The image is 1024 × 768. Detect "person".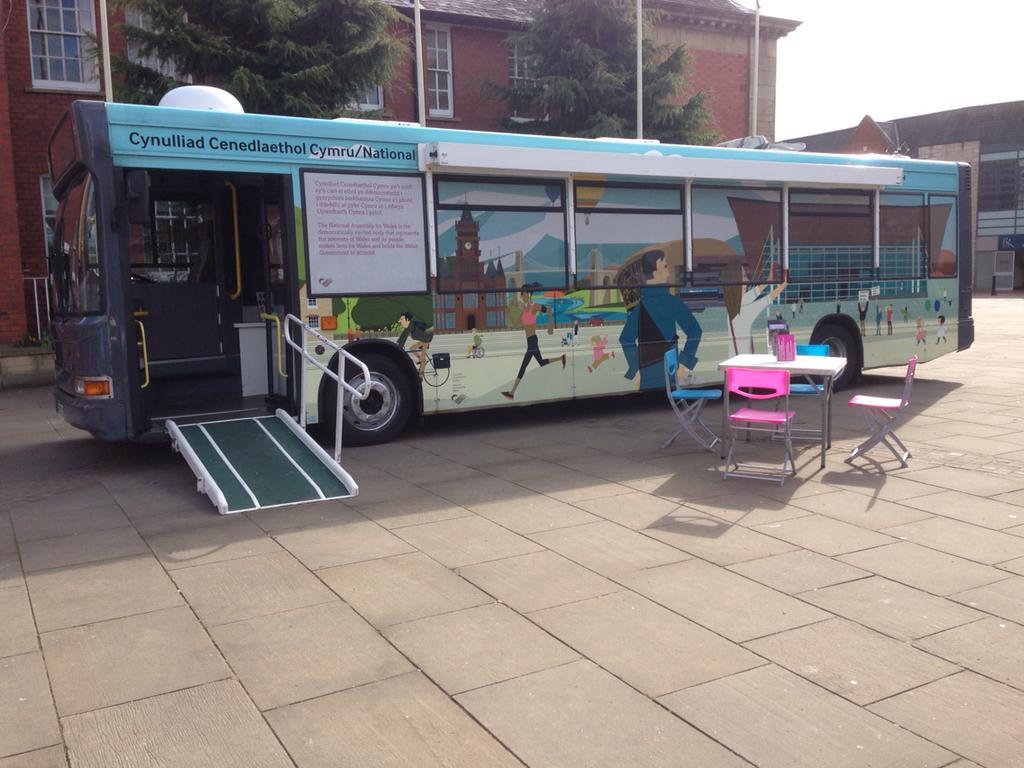
Detection: select_region(500, 287, 573, 403).
